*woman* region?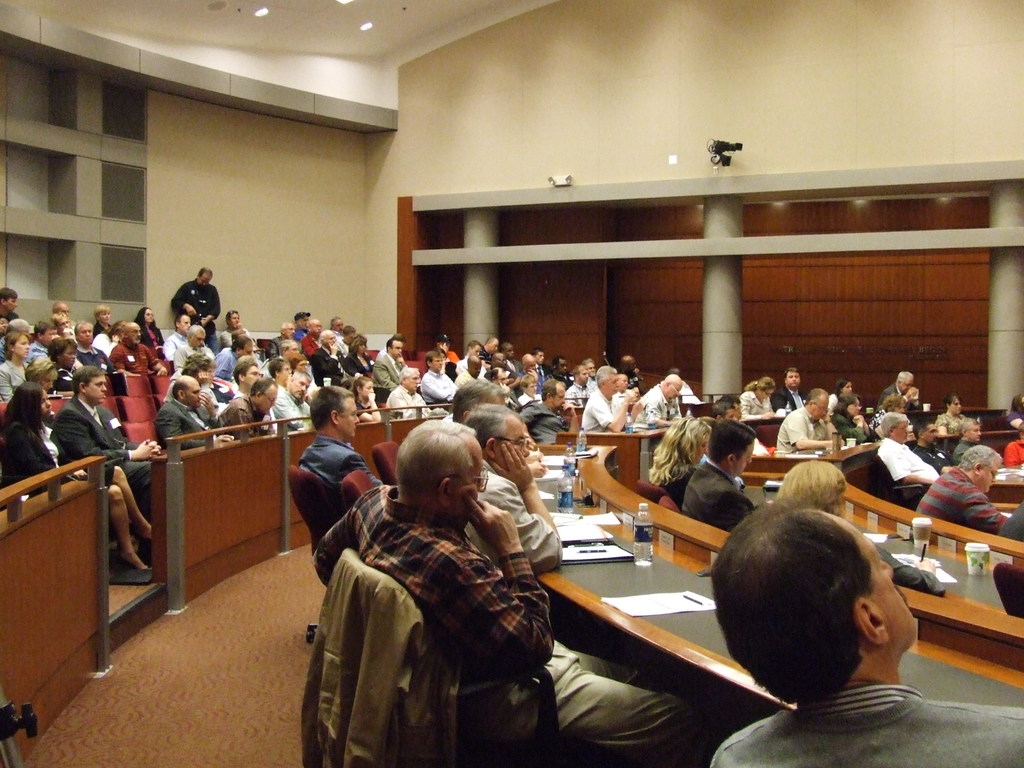
[x1=645, y1=417, x2=714, y2=499]
